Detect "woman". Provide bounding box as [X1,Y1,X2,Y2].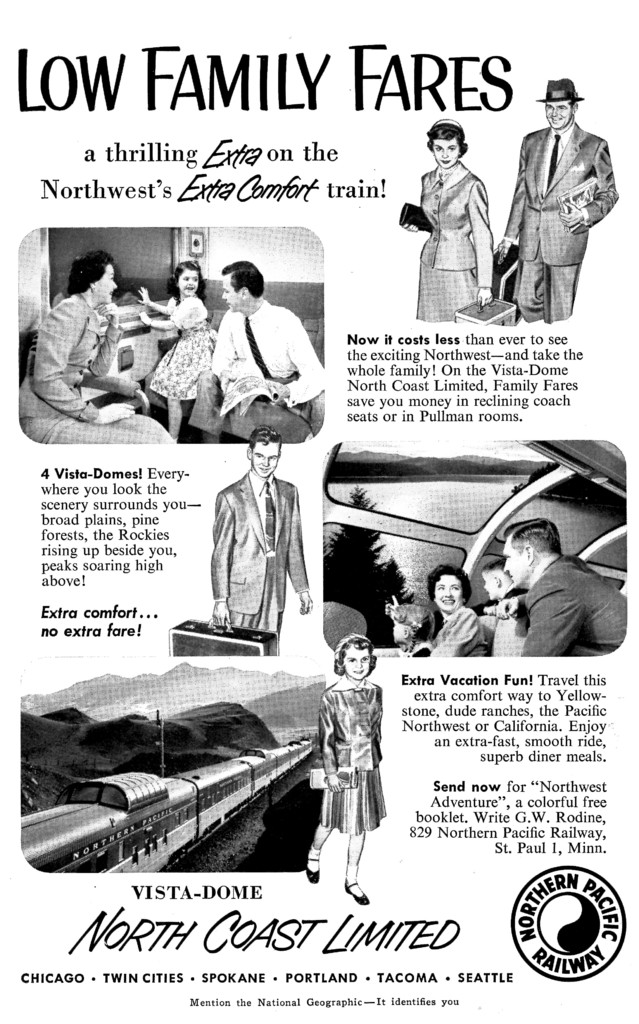
[19,246,171,445].
